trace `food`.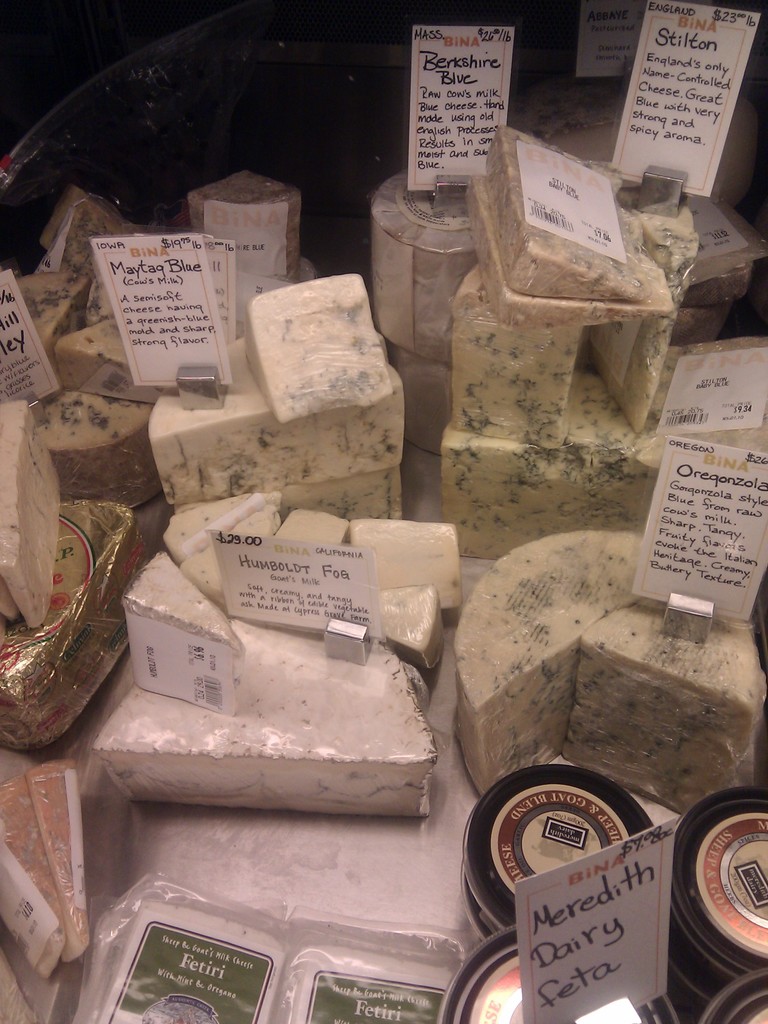
Traced to BBox(593, 189, 701, 428).
